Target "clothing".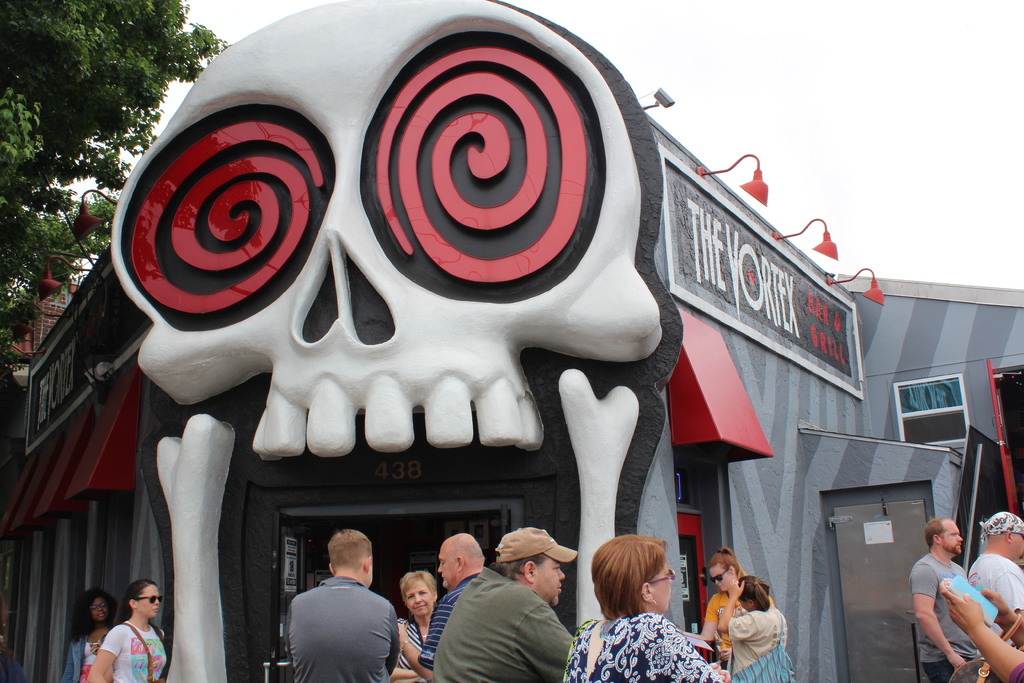
Target region: <region>963, 552, 1023, 623</region>.
